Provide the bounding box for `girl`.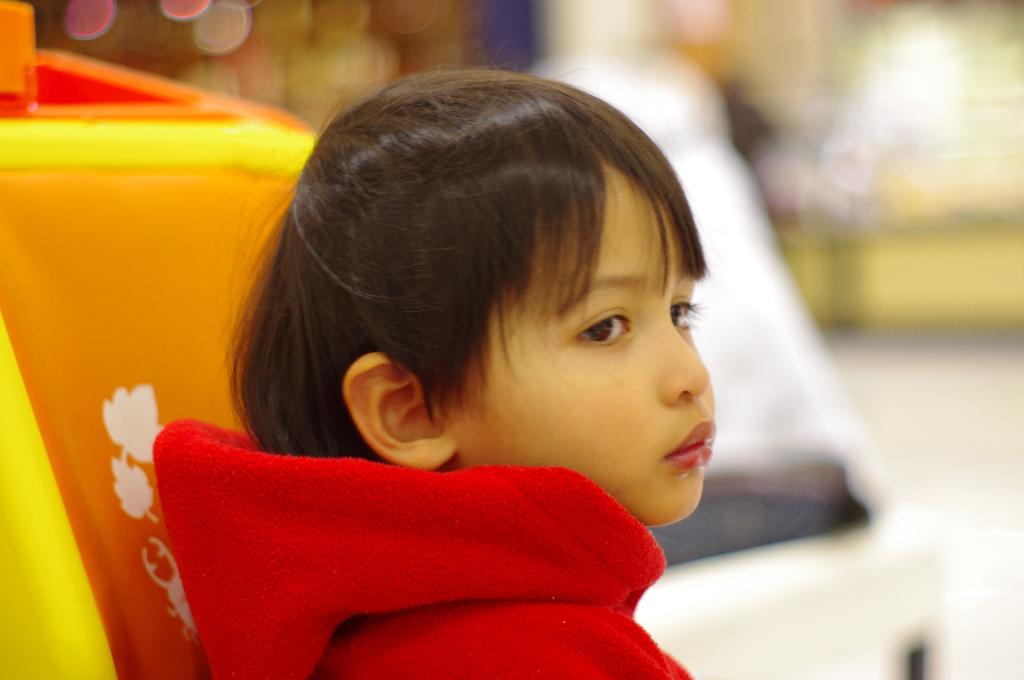
[left=152, top=47, right=715, bottom=679].
